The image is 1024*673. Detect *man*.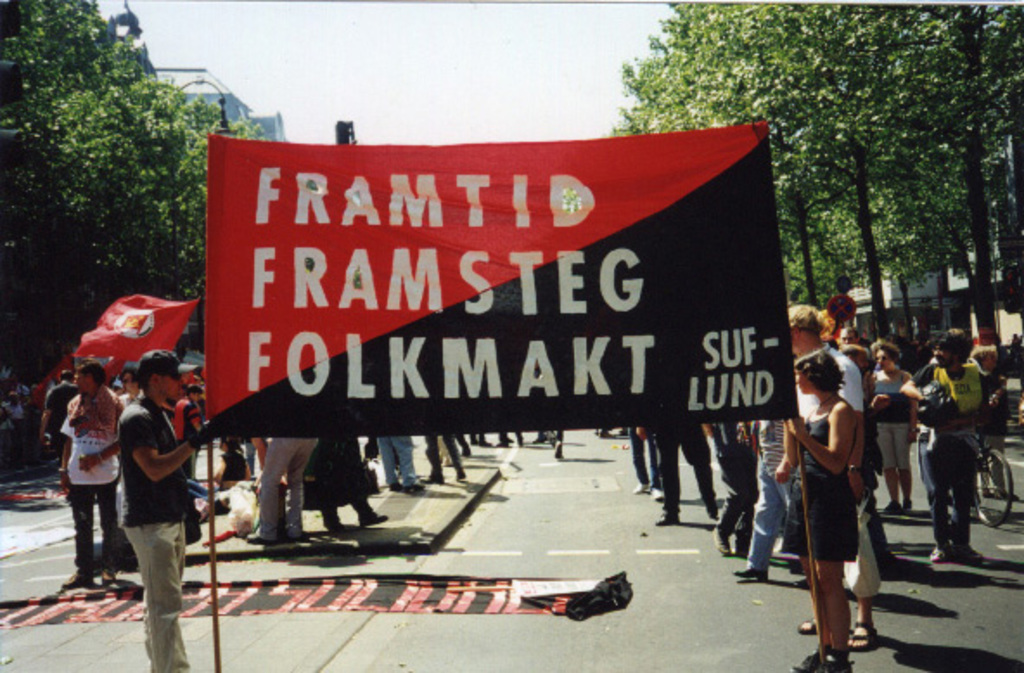
Detection: x1=95, y1=358, x2=202, y2=652.
